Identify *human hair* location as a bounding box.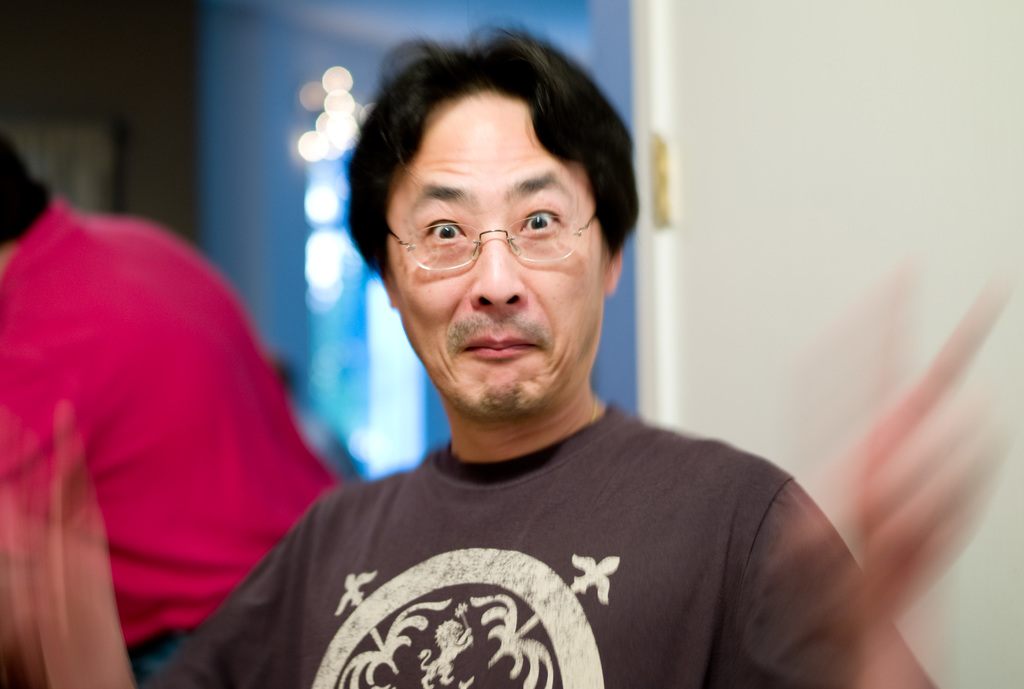
<bbox>346, 7, 631, 339</bbox>.
